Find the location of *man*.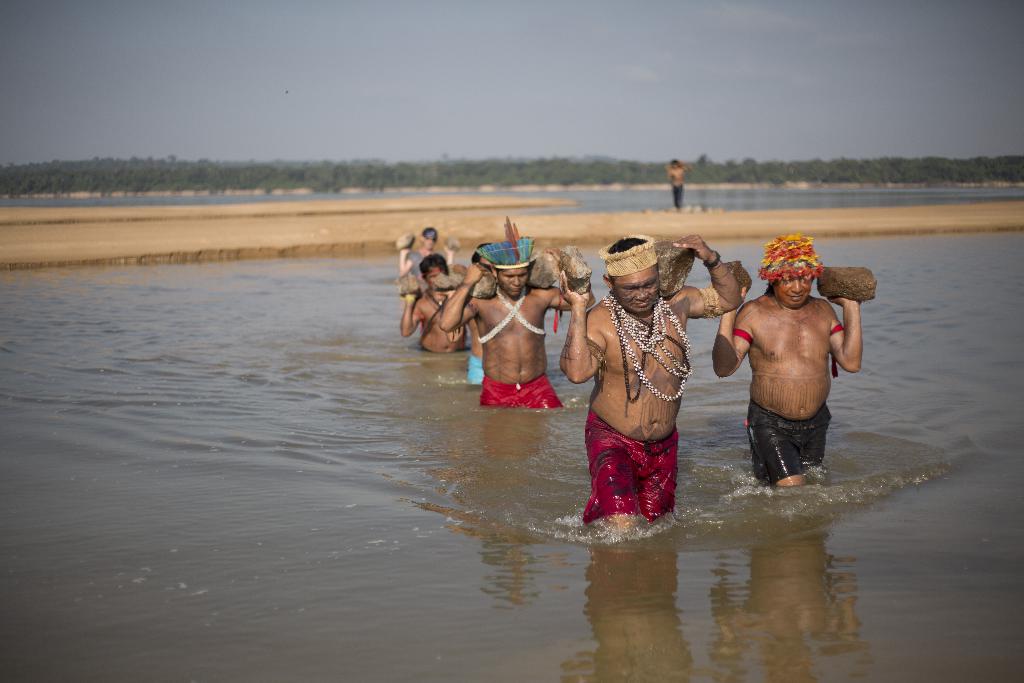
Location: box(560, 231, 741, 538).
